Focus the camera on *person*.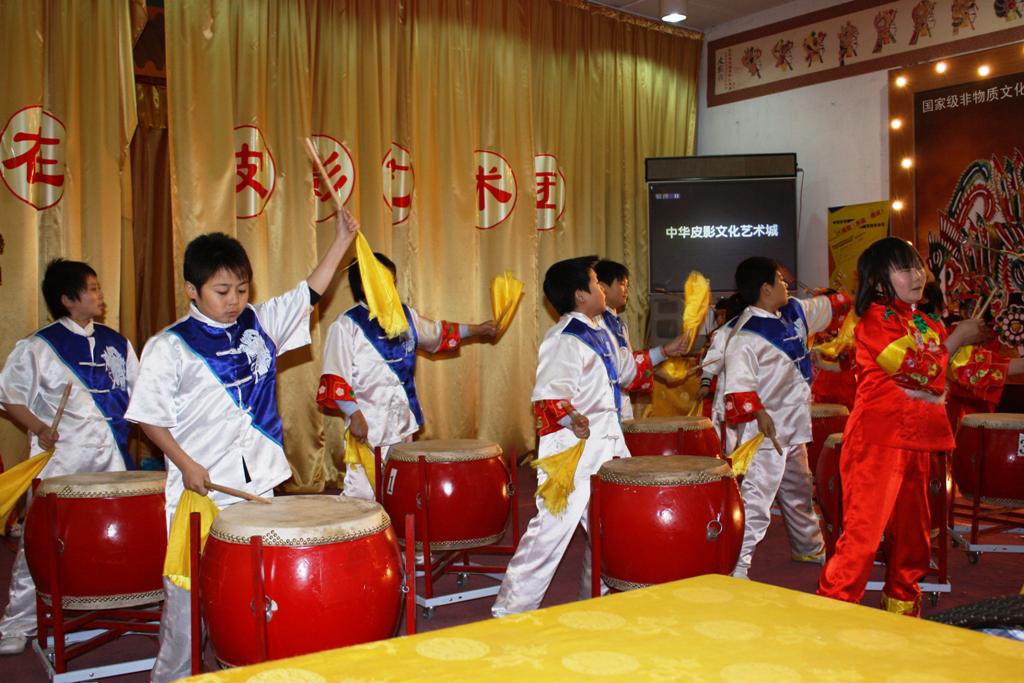
Focus region: x1=597 y1=257 x2=669 y2=449.
